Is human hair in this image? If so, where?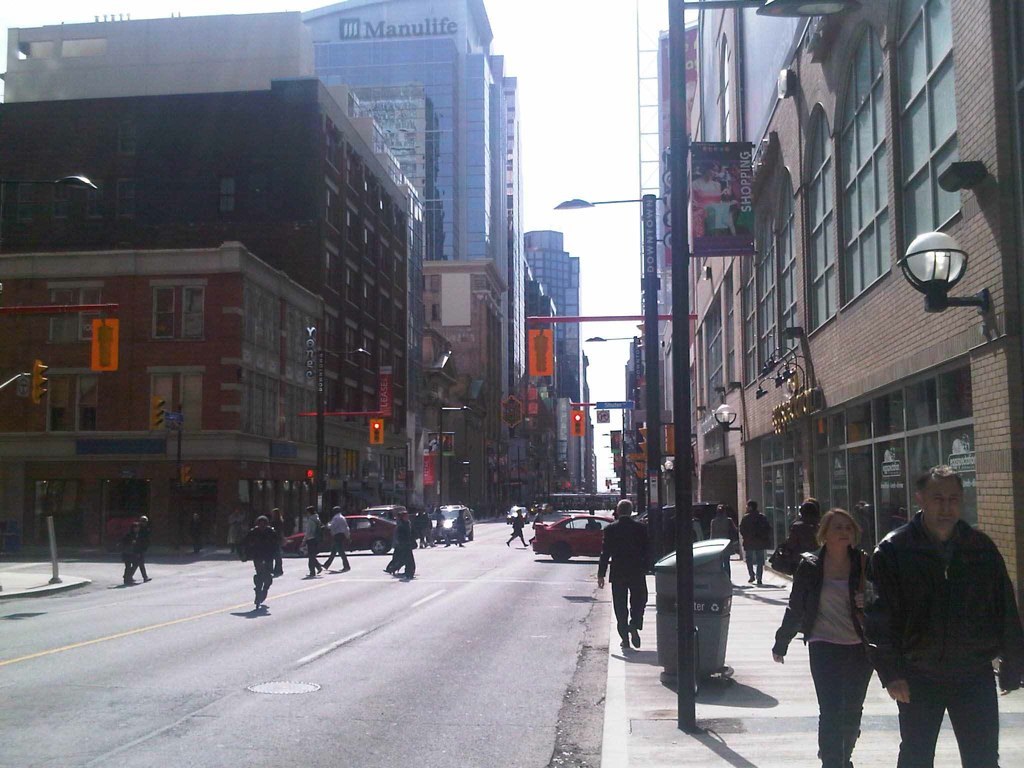
Yes, at bbox(817, 509, 860, 550).
